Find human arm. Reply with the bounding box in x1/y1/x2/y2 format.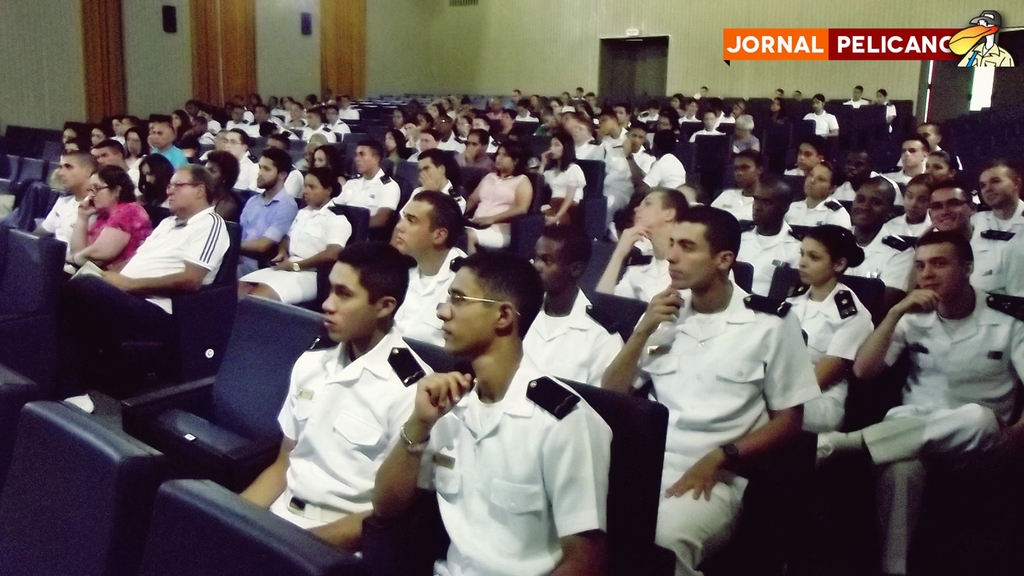
360/365/472/518.
